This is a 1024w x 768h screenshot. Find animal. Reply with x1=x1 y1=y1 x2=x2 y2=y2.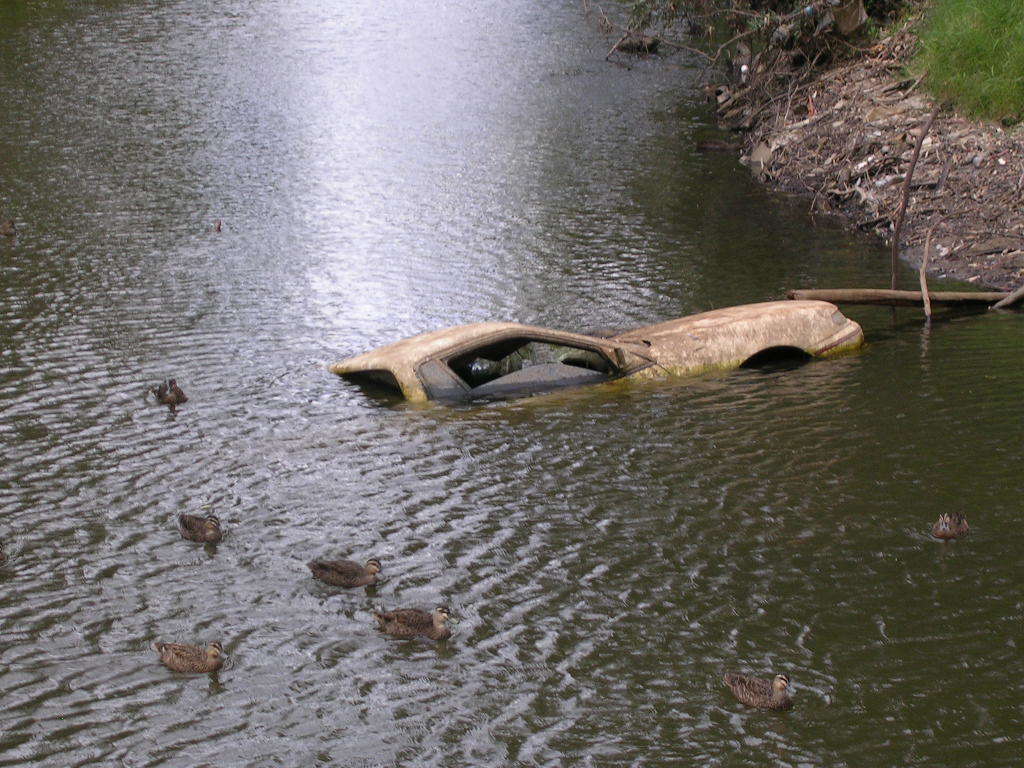
x1=369 y1=598 x2=463 y2=640.
